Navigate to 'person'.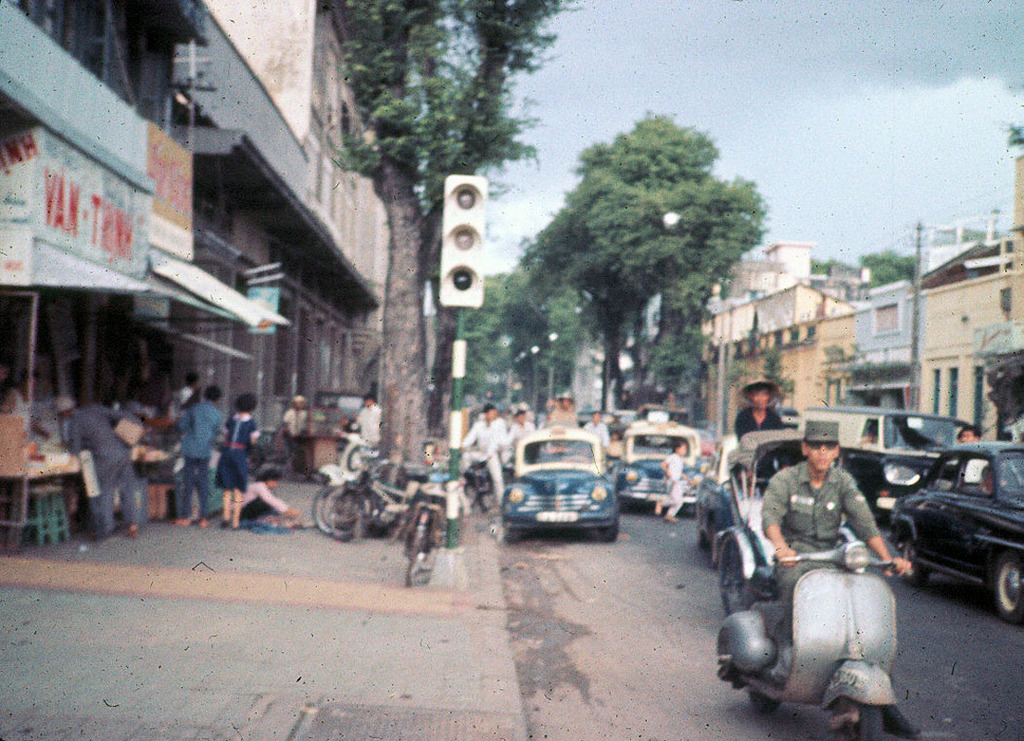
Navigation target: 652,433,696,519.
